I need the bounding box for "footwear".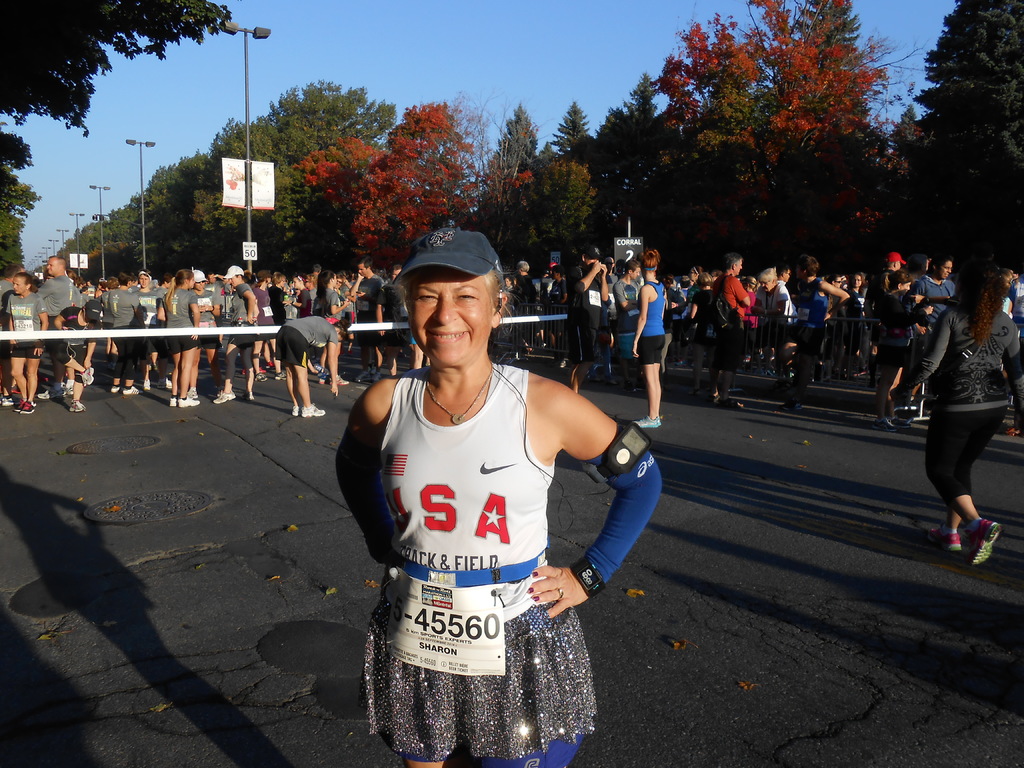
Here it is: {"x1": 553, "y1": 360, "x2": 567, "y2": 369}.
